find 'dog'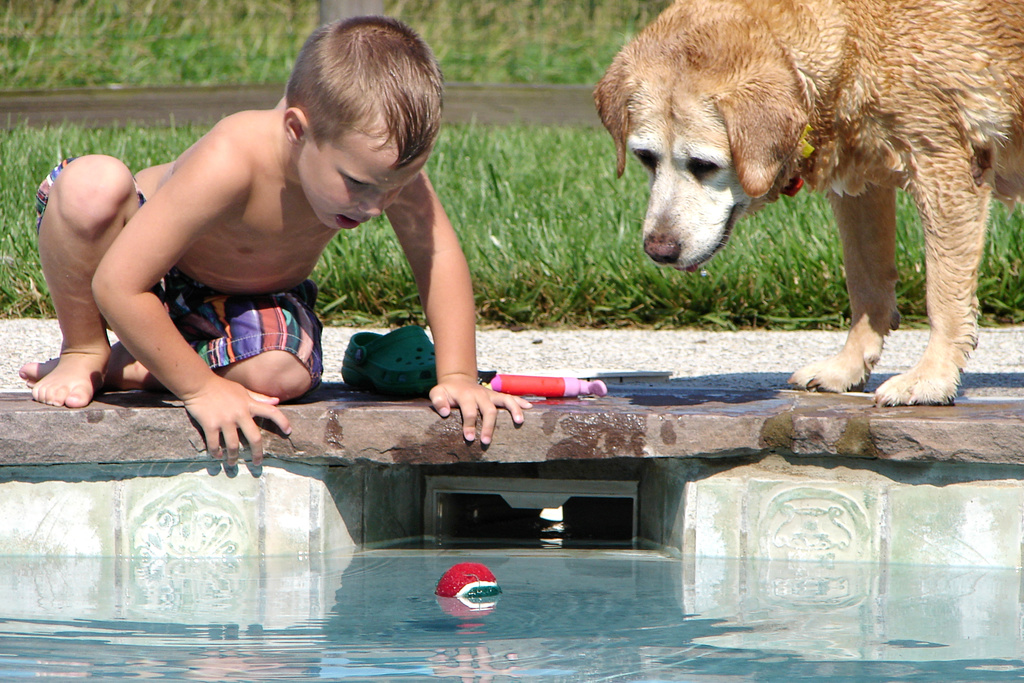
x1=591 y1=0 x2=1023 y2=406
